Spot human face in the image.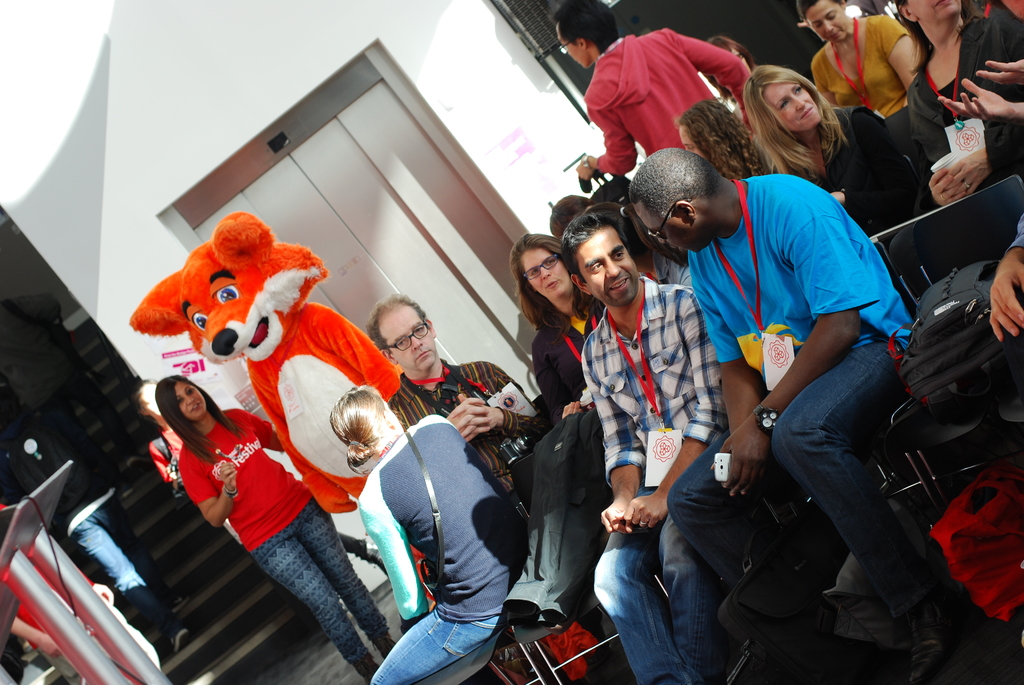
human face found at detection(906, 0, 961, 20).
